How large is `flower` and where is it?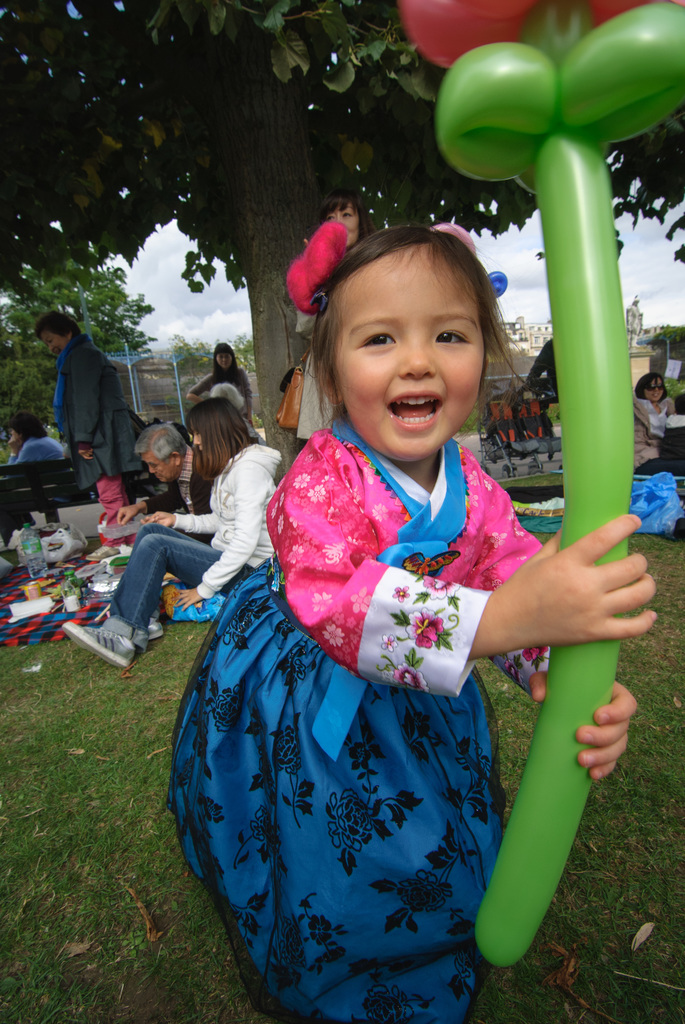
Bounding box: [405, 605, 451, 646].
